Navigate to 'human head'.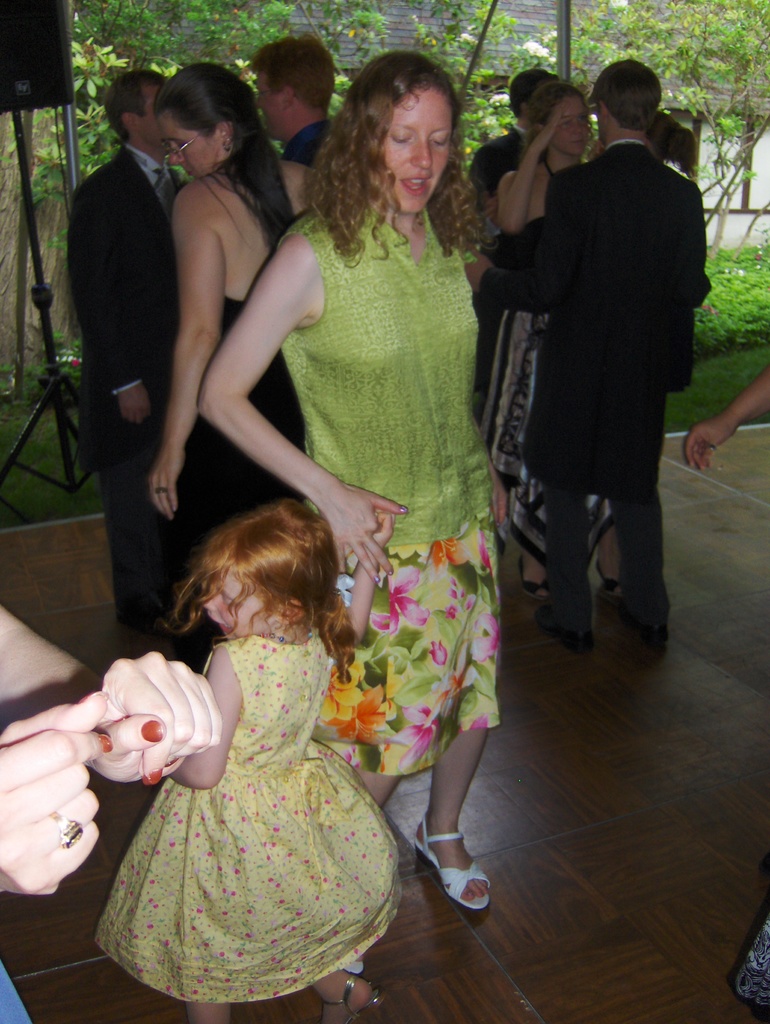
Navigation target: pyautogui.locateOnScreen(102, 70, 167, 146).
